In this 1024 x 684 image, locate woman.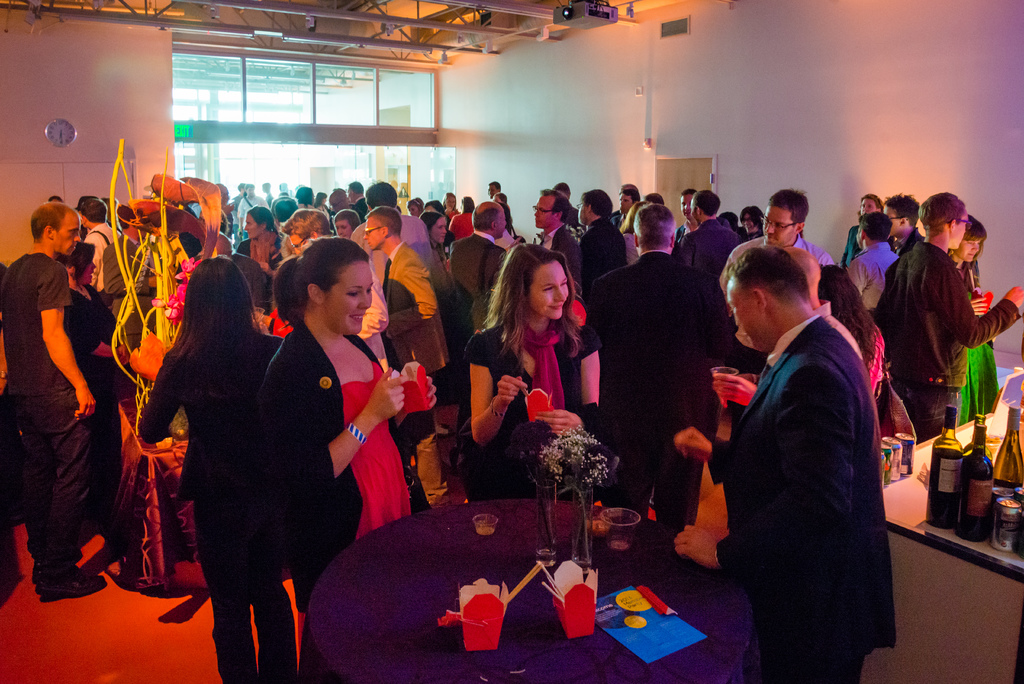
Bounding box: Rect(441, 192, 457, 217).
